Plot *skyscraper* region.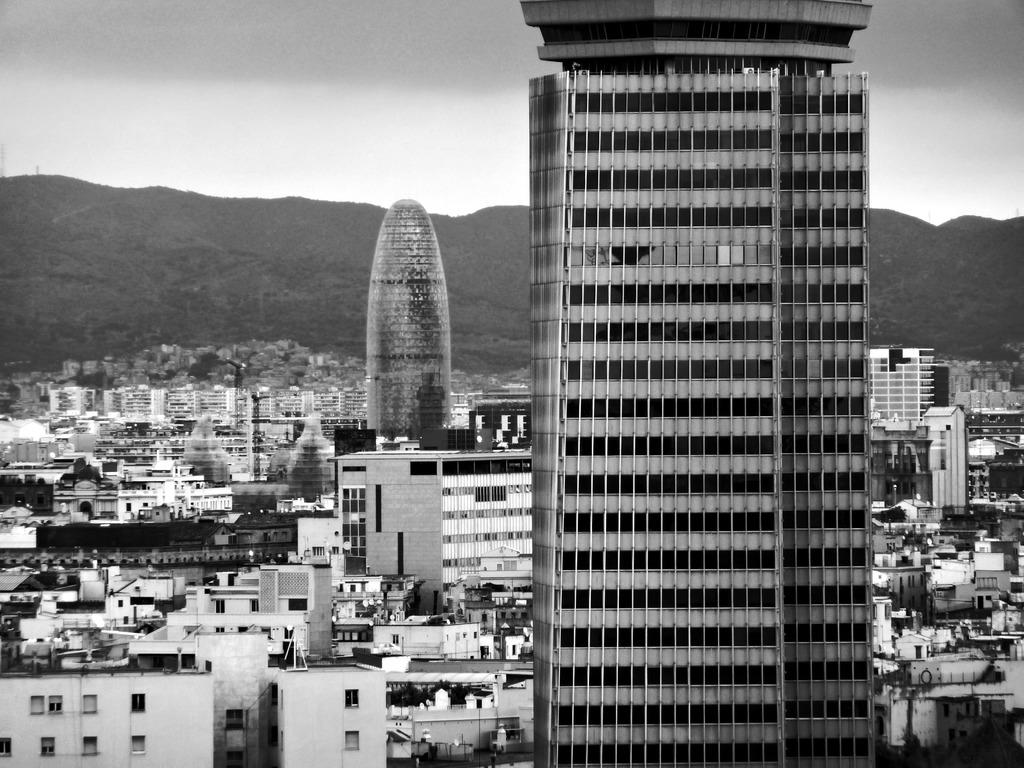
Plotted at region(519, 1, 889, 767).
